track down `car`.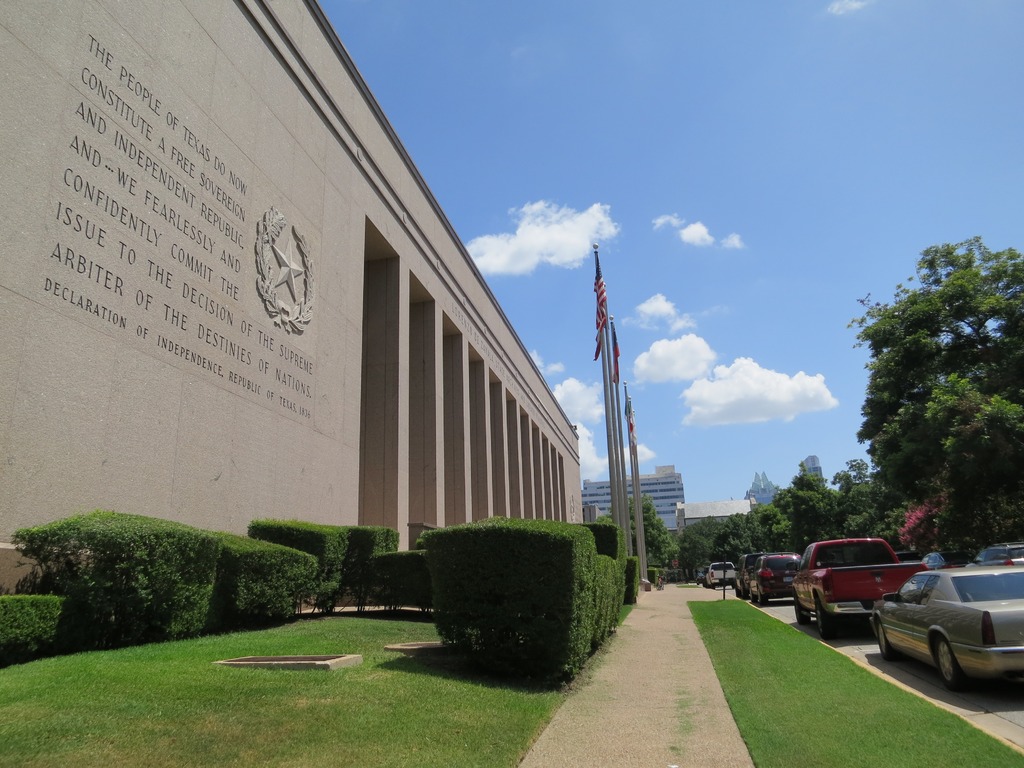
Tracked to bbox=(969, 541, 1023, 569).
